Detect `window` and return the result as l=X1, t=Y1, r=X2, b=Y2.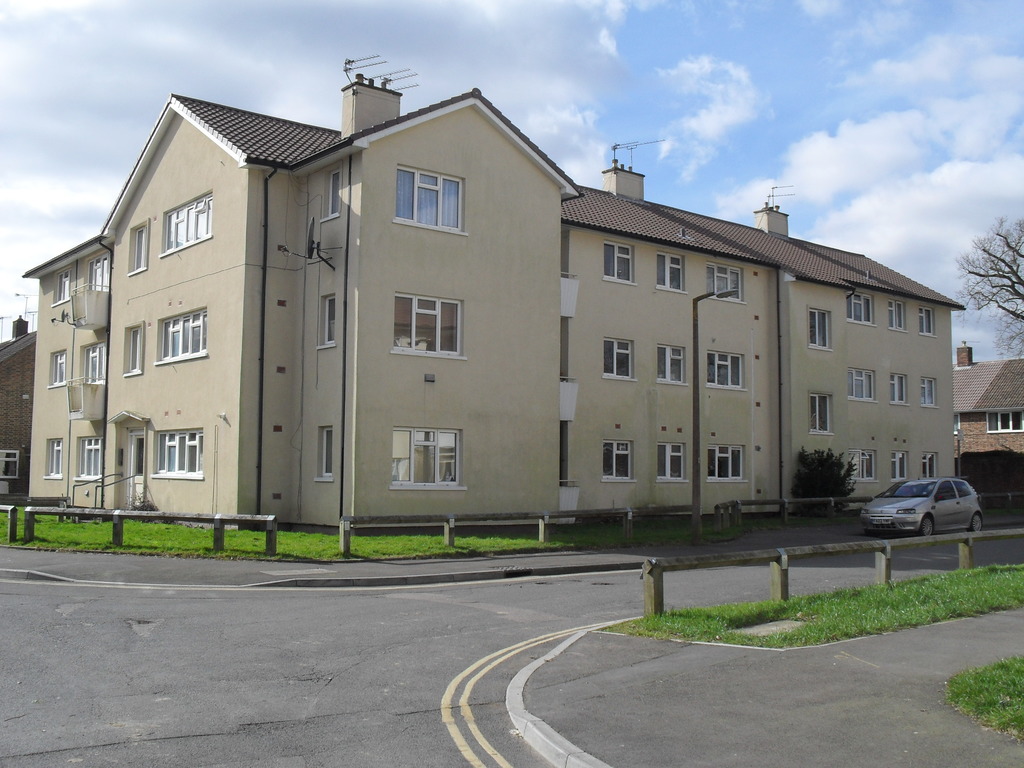
l=604, t=337, r=632, b=381.
